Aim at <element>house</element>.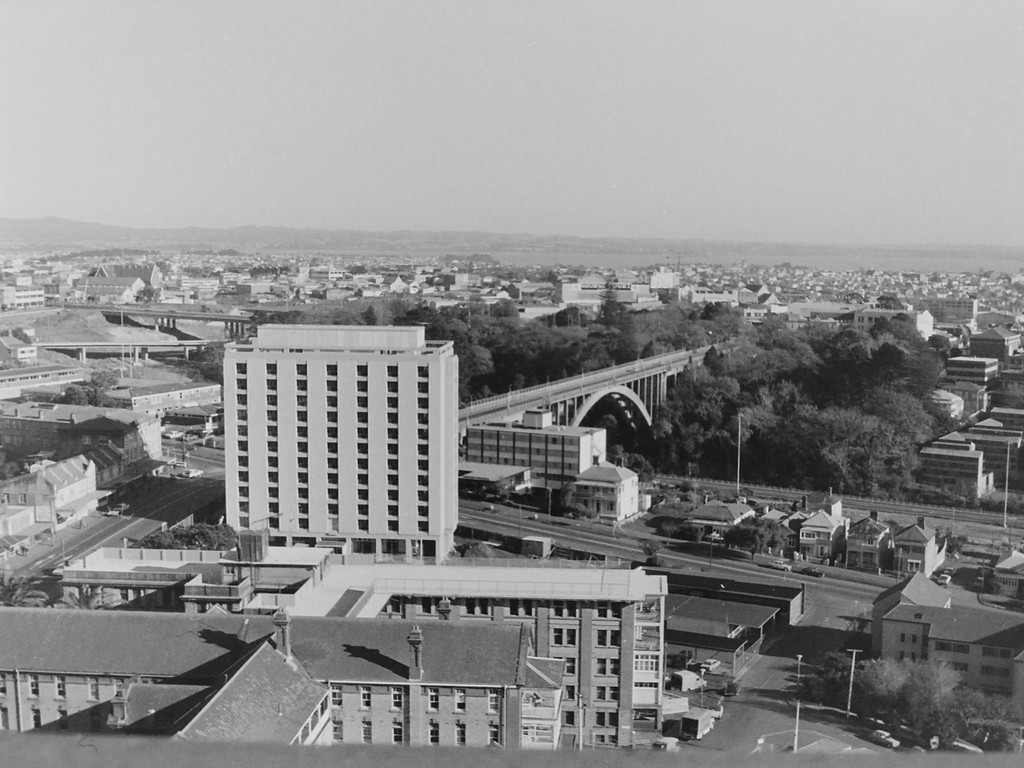
Aimed at left=797, top=486, right=844, bottom=563.
